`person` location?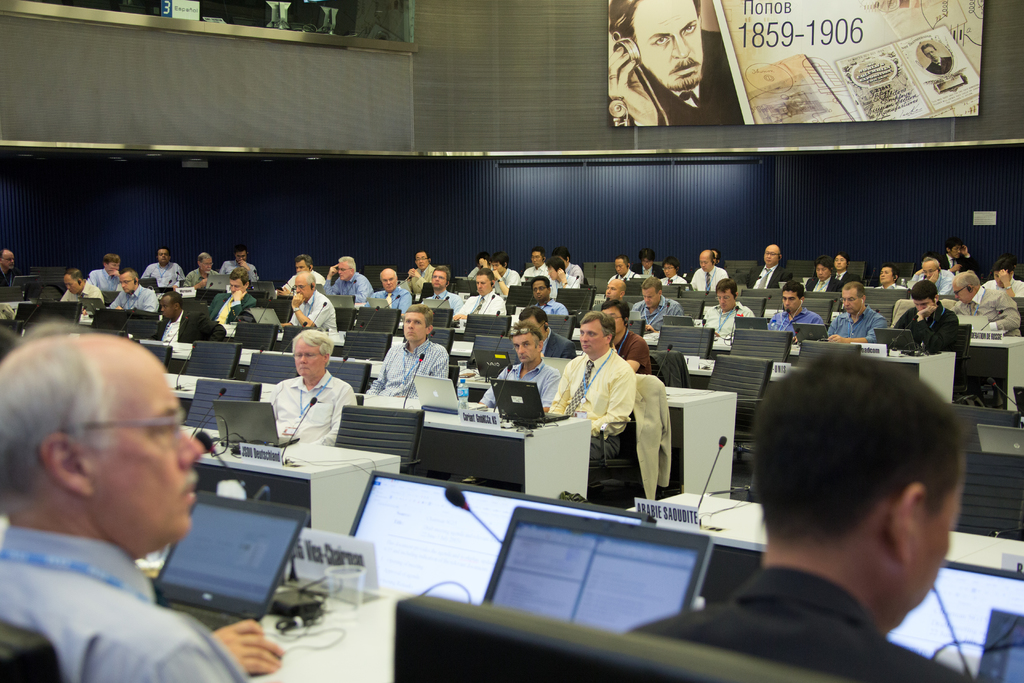
l=0, t=247, r=20, b=286
